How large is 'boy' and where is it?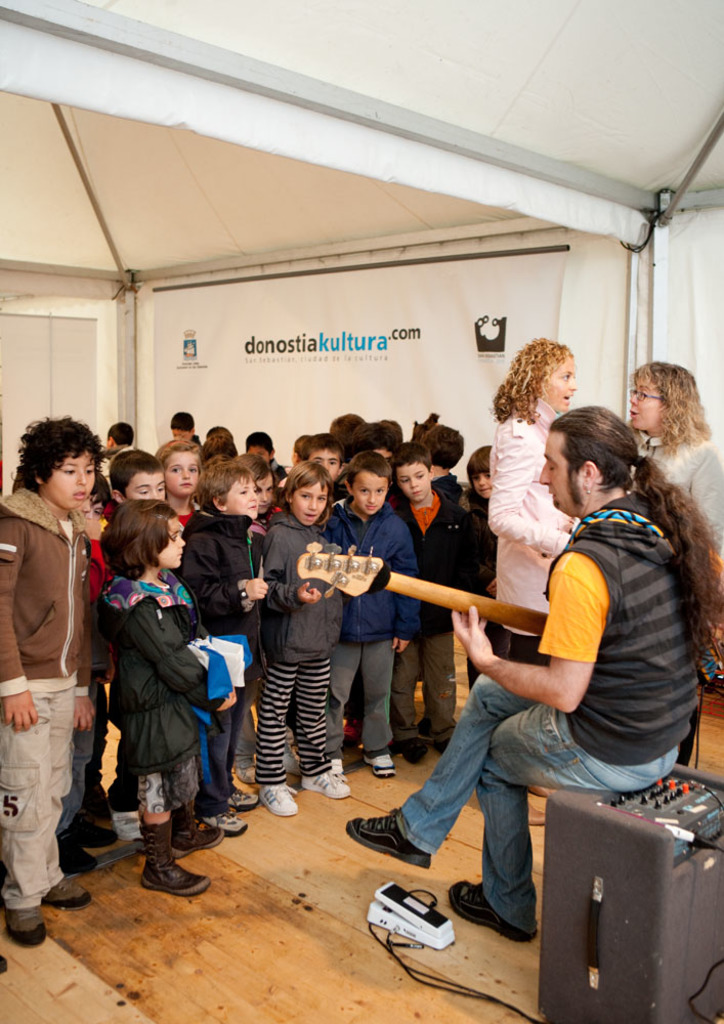
Bounding box: x1=282 y1=433 x2=342 y2=750.
